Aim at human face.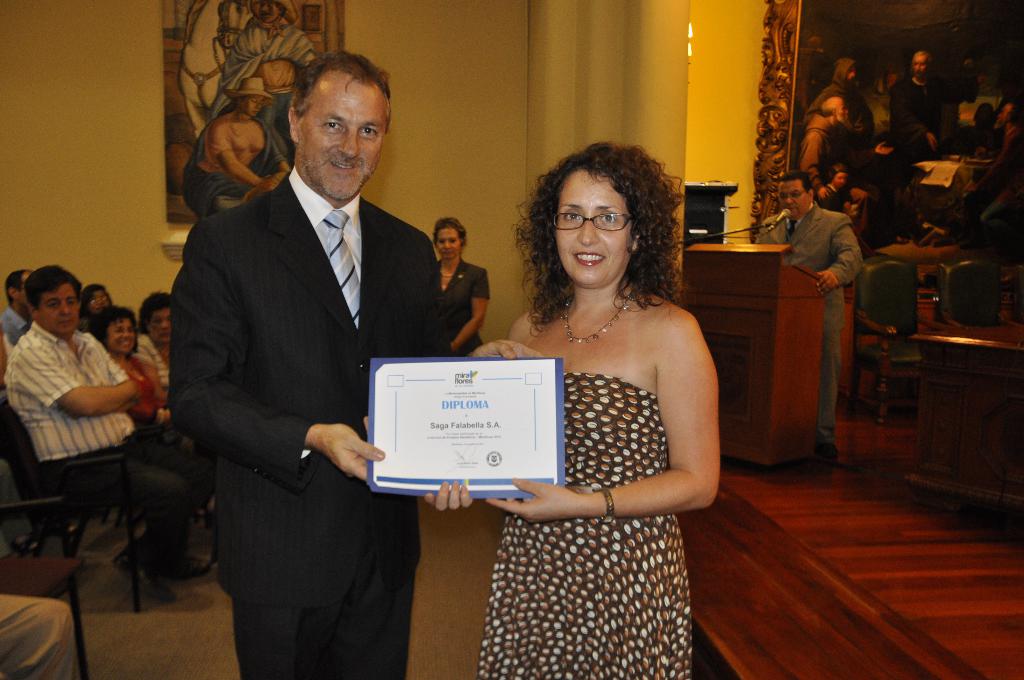
Aimed at <box>39,287,79,339</box>.
